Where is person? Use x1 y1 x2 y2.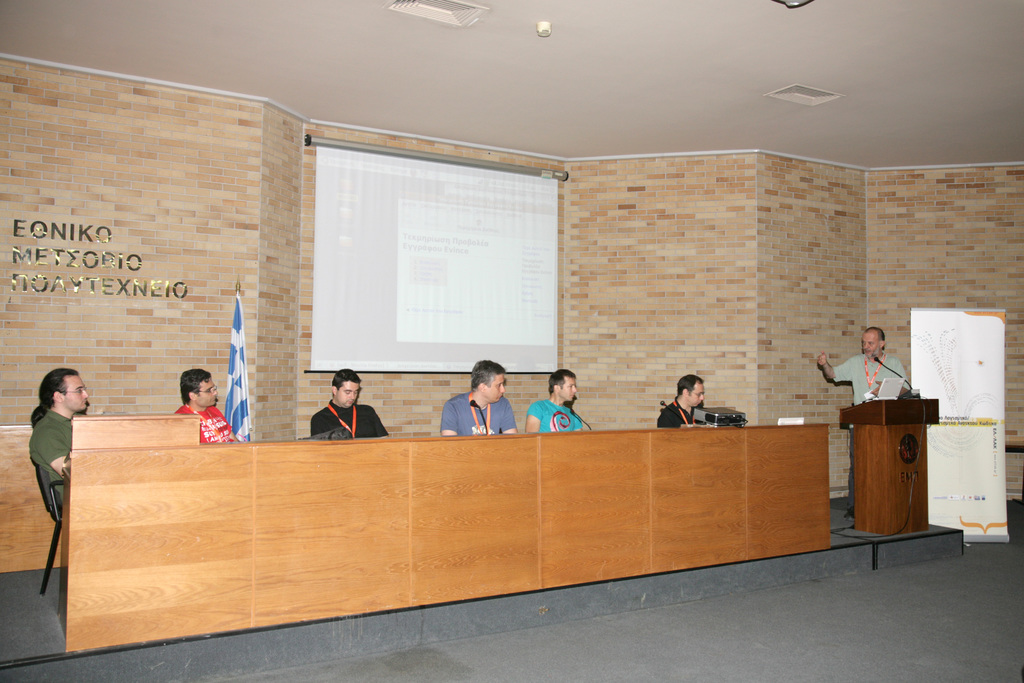
439 359 519 435.
